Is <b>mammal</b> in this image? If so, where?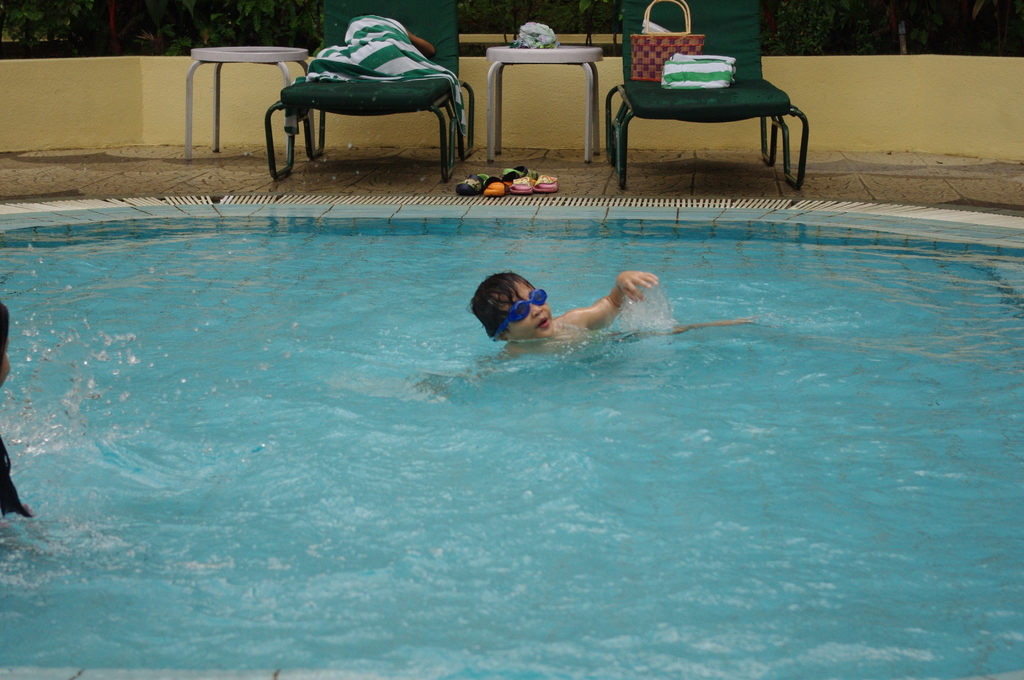
Yes, at [0,304,38,525].
